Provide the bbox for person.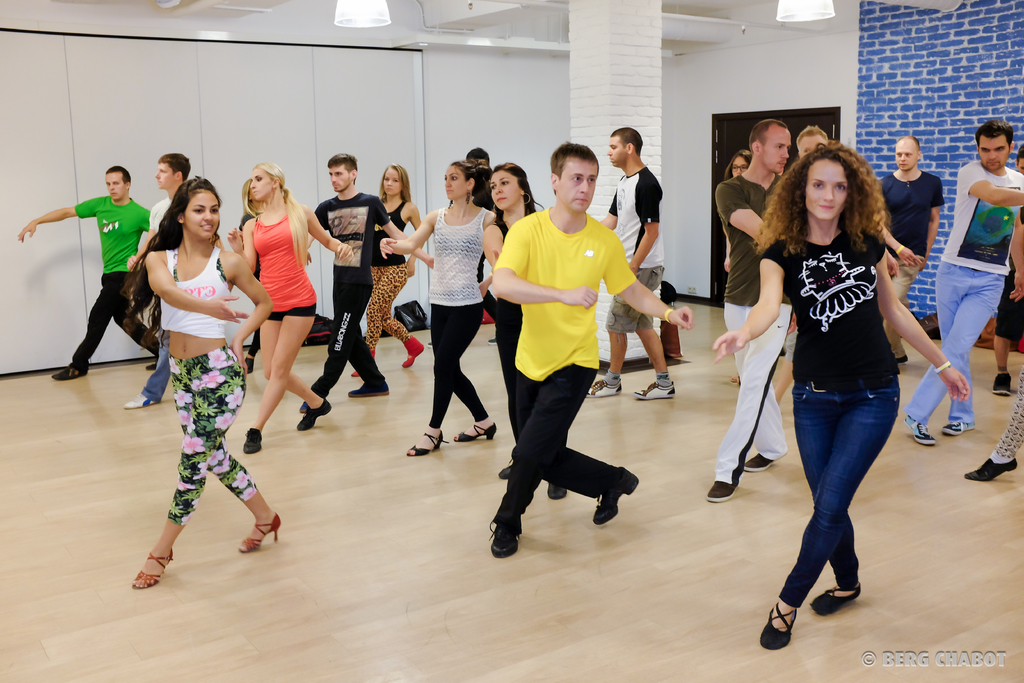
13/164/164/383.
